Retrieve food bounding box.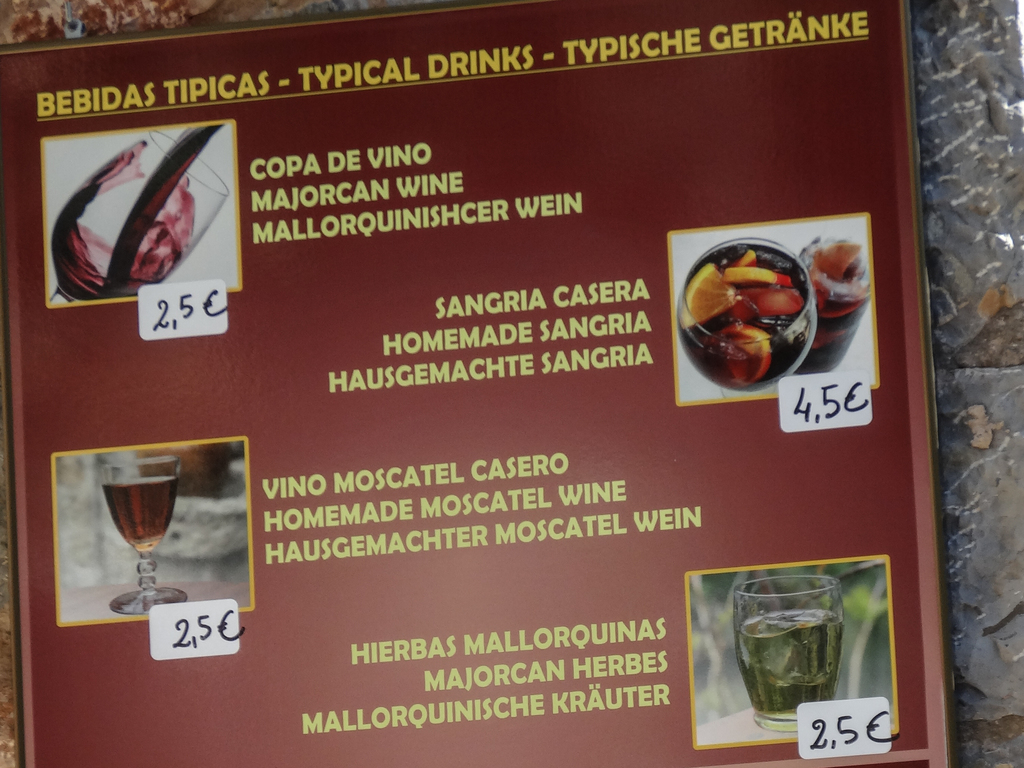
Bounding box: box(679, 252, 803, 394).
